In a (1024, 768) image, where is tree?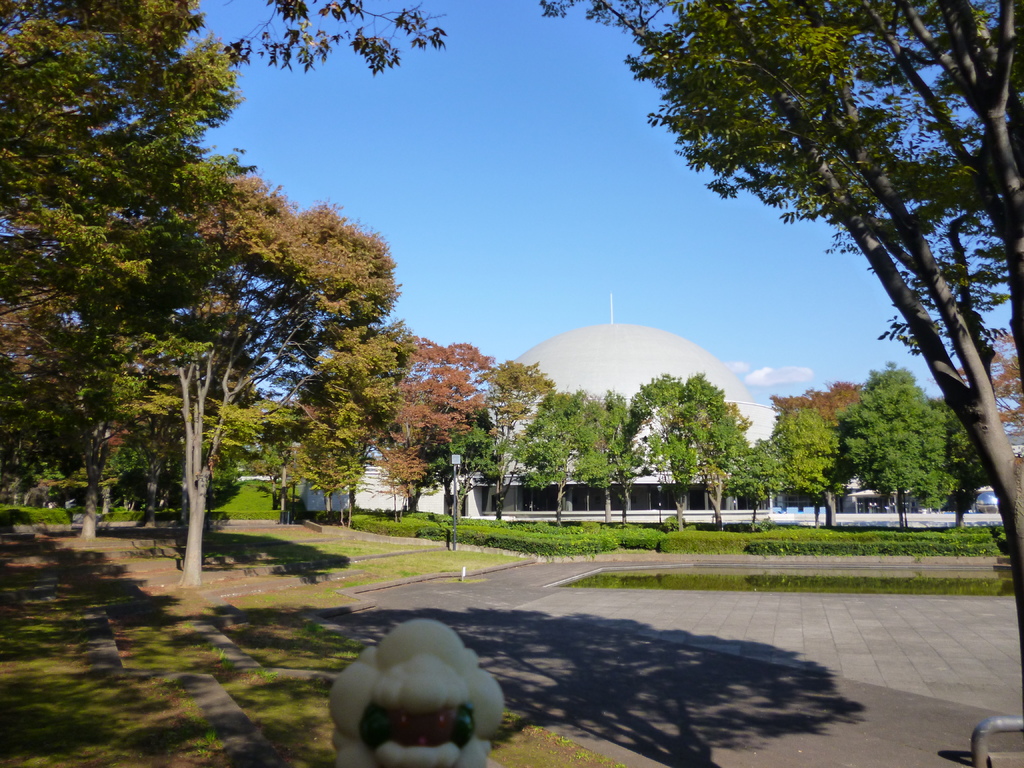
(left=530, top=0, right=1023, bottom=709).
